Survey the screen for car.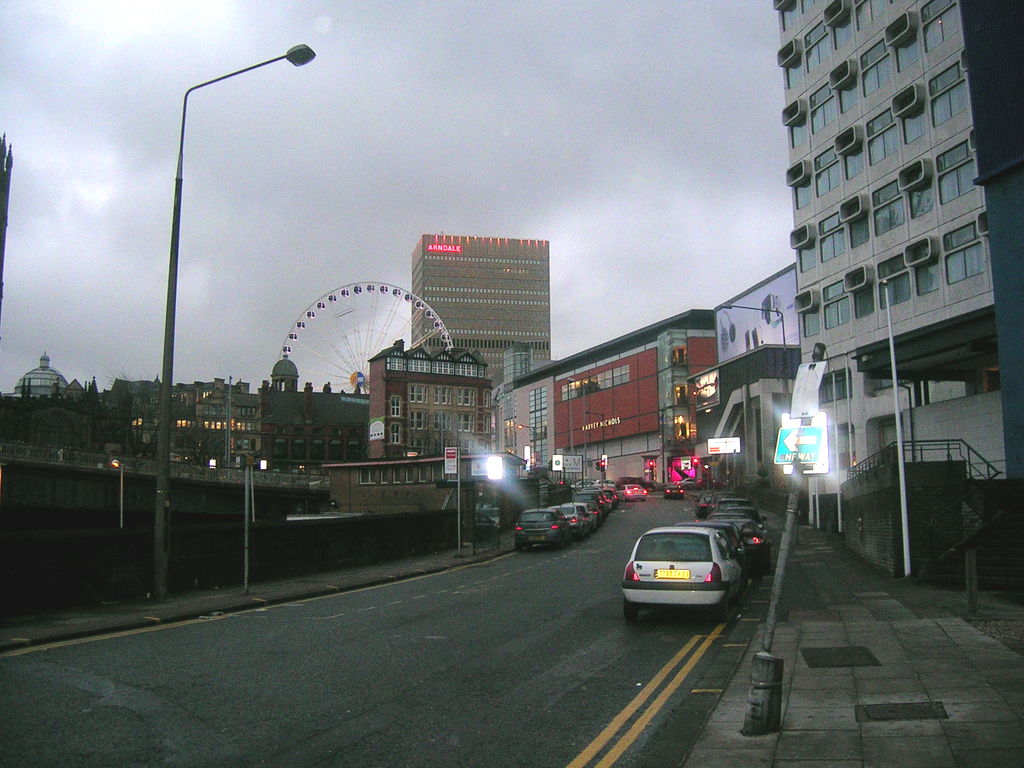
Survey found: rect(546, 503, 589, 539).
